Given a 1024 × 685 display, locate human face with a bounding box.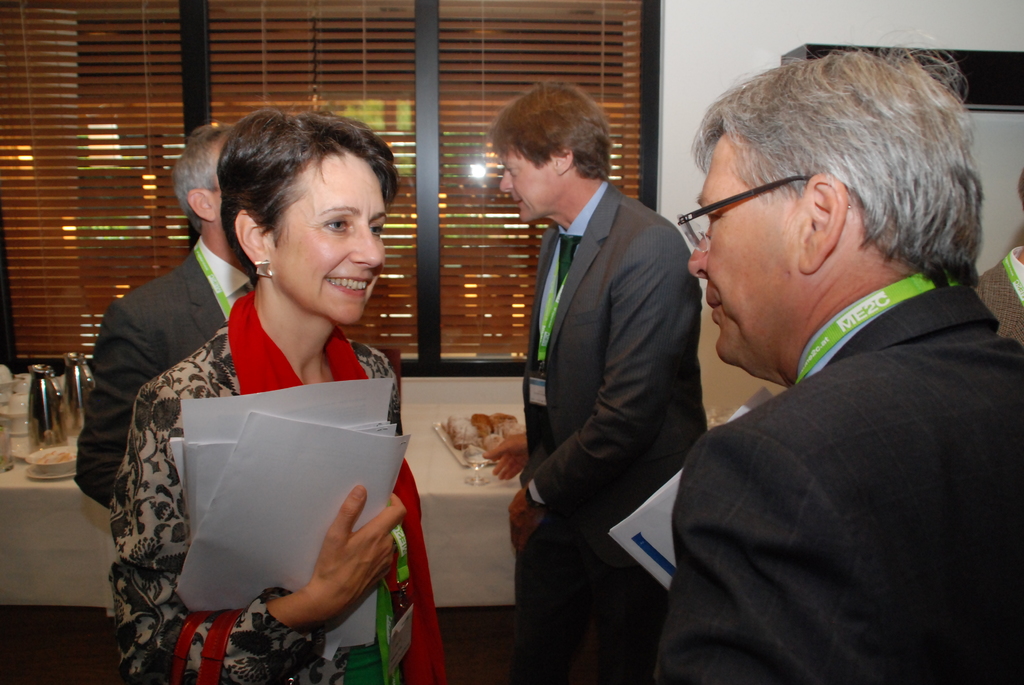
Located: x1=685 y1=137 x2=798 y2=363.
